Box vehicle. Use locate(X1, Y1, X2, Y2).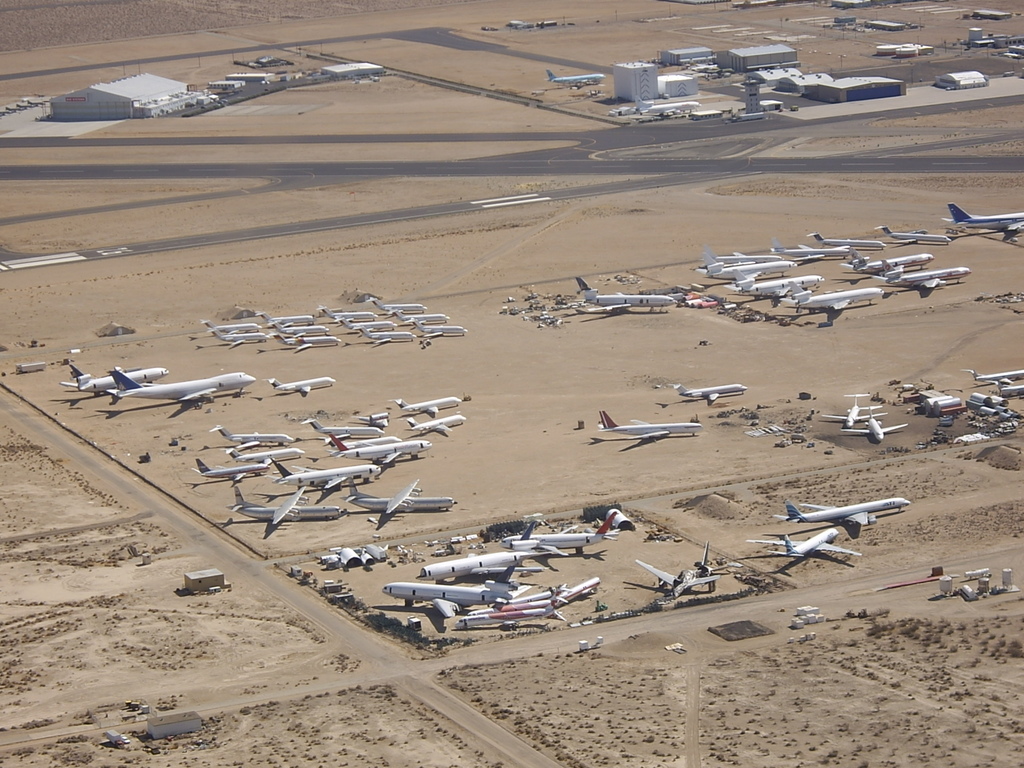
locate(255, 376, 336, 395).
